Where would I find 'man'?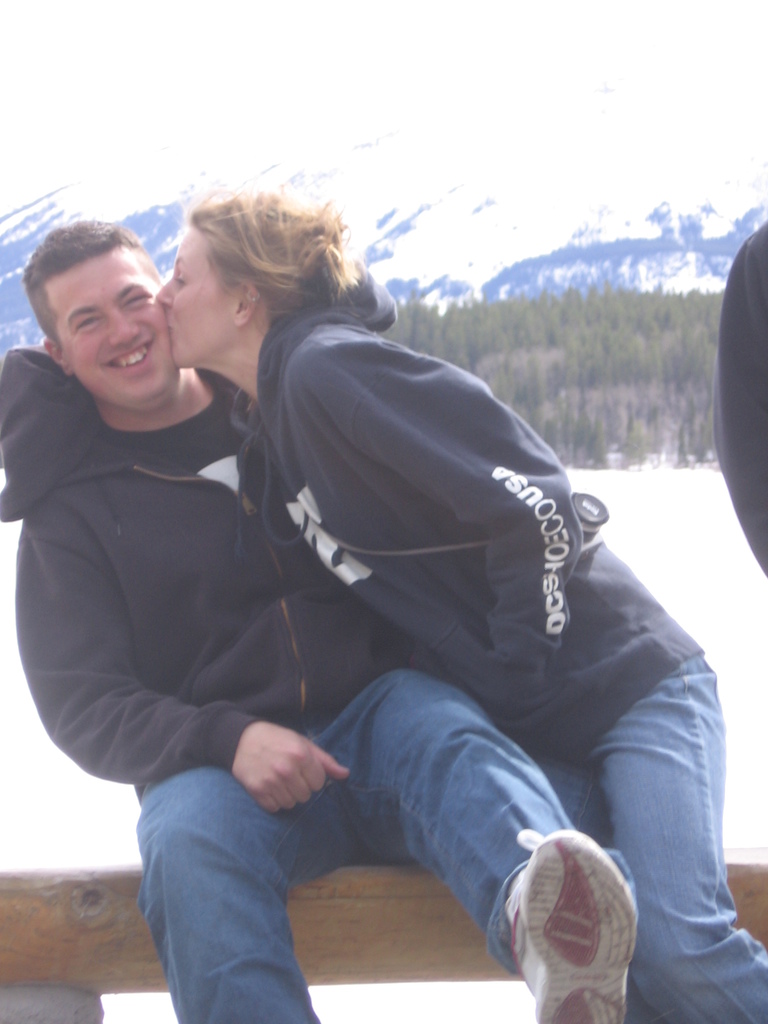
At region(40, 179, 705, 1023).
